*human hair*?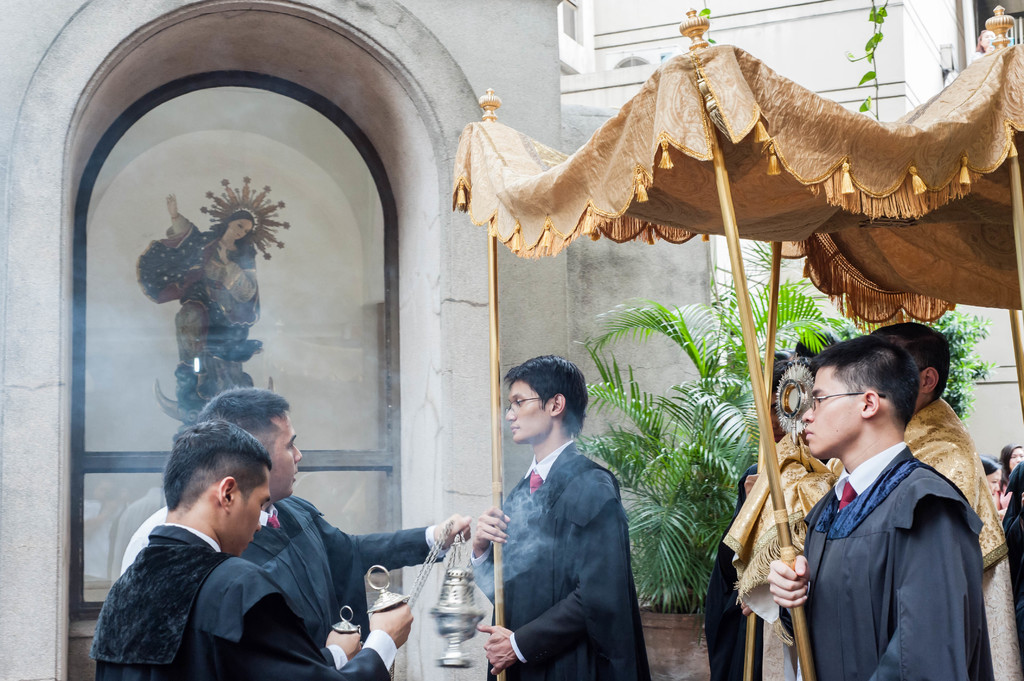
detection(869, 322, 953, 406)
